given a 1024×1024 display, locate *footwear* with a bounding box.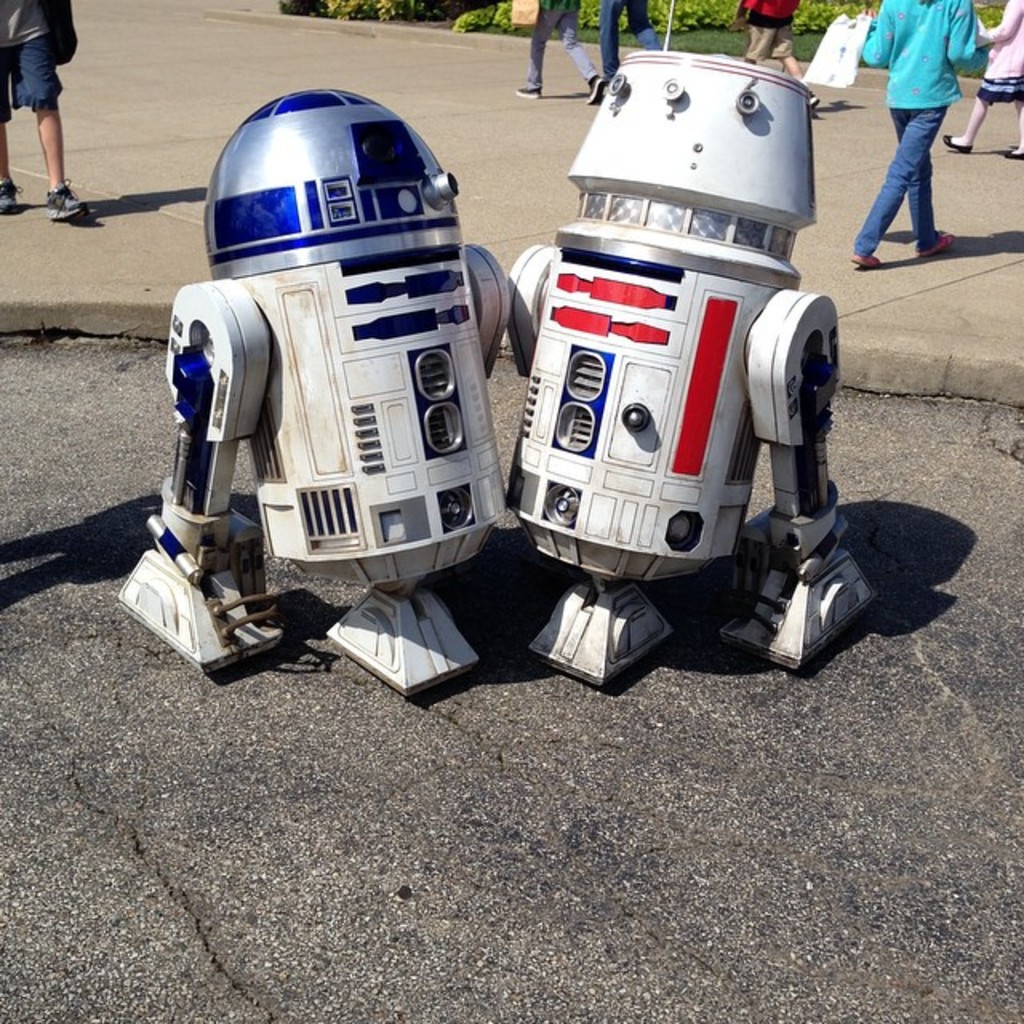
Located: (left=589, top=74, right=603, bottom=102).
